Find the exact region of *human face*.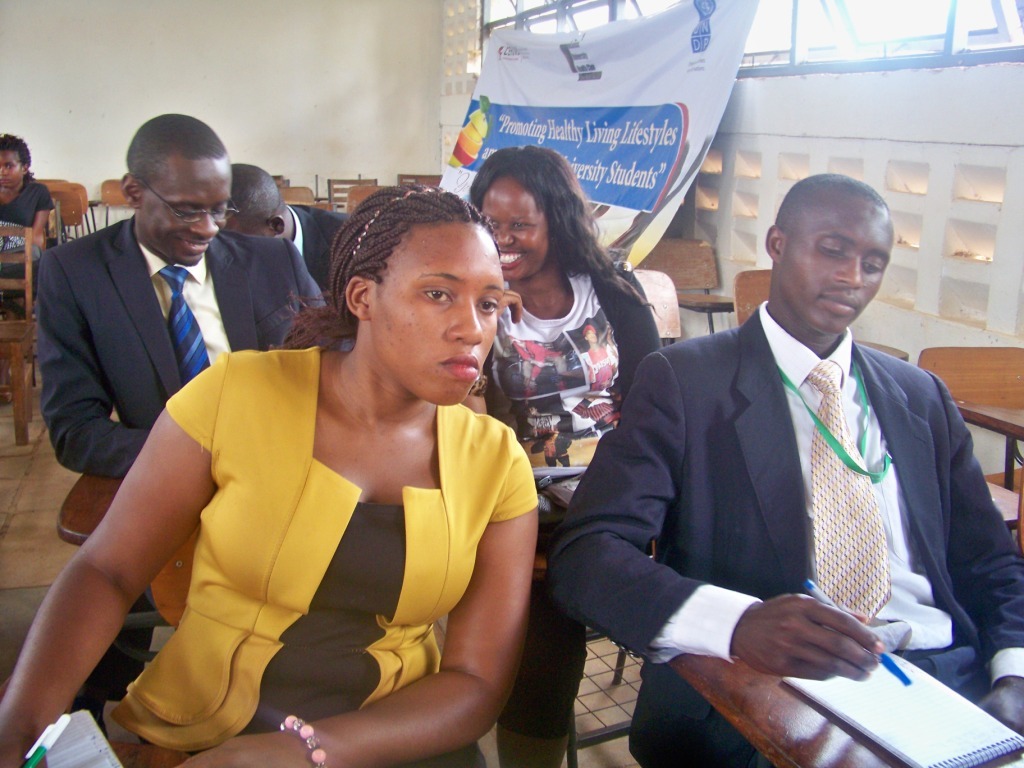
Exact region: x1=148 y1=156 x2=231 y2=267.
